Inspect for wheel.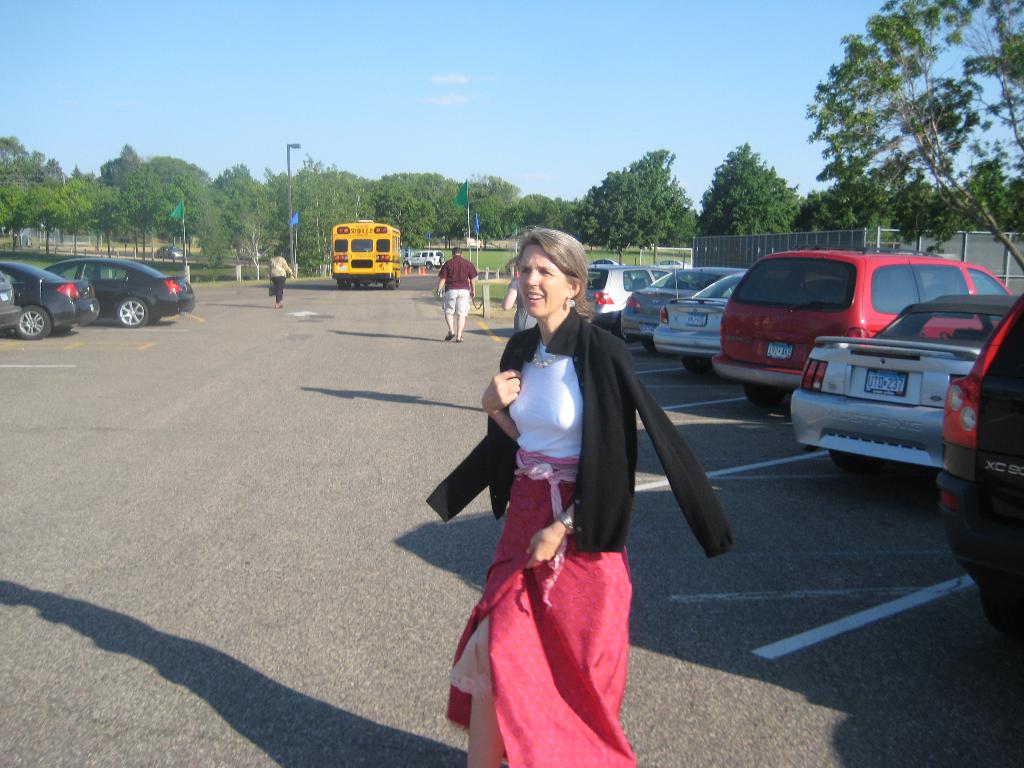
Inspection: l=435, t=264, r=442, b=268.
